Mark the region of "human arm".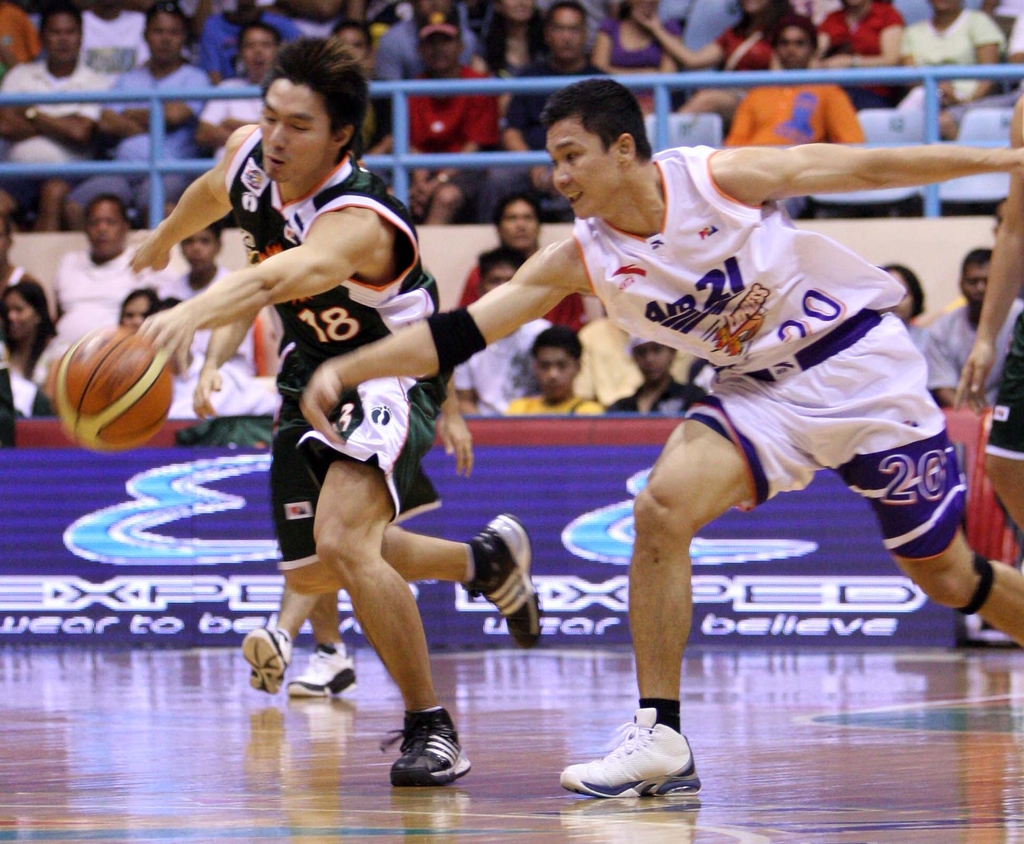
Region: [136, 200, 380, 371].
